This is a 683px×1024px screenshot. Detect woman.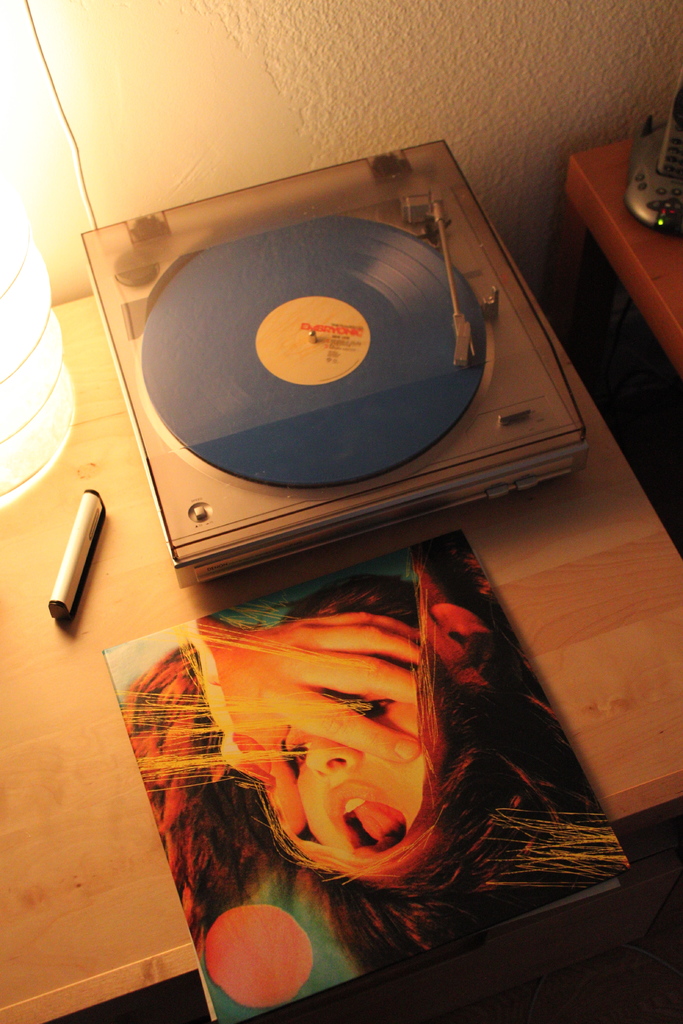
<box>181,527,636,1023</box>.
